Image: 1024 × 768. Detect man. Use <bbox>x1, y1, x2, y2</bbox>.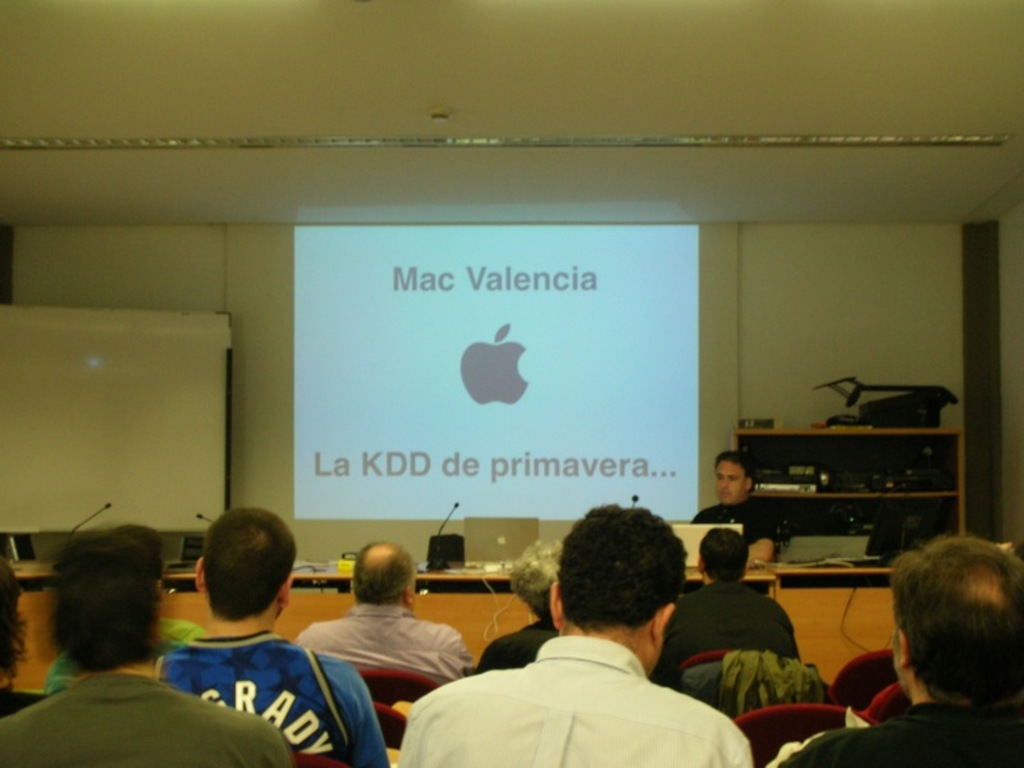
<bbox>692, 451, 774, 567</bbox>.
